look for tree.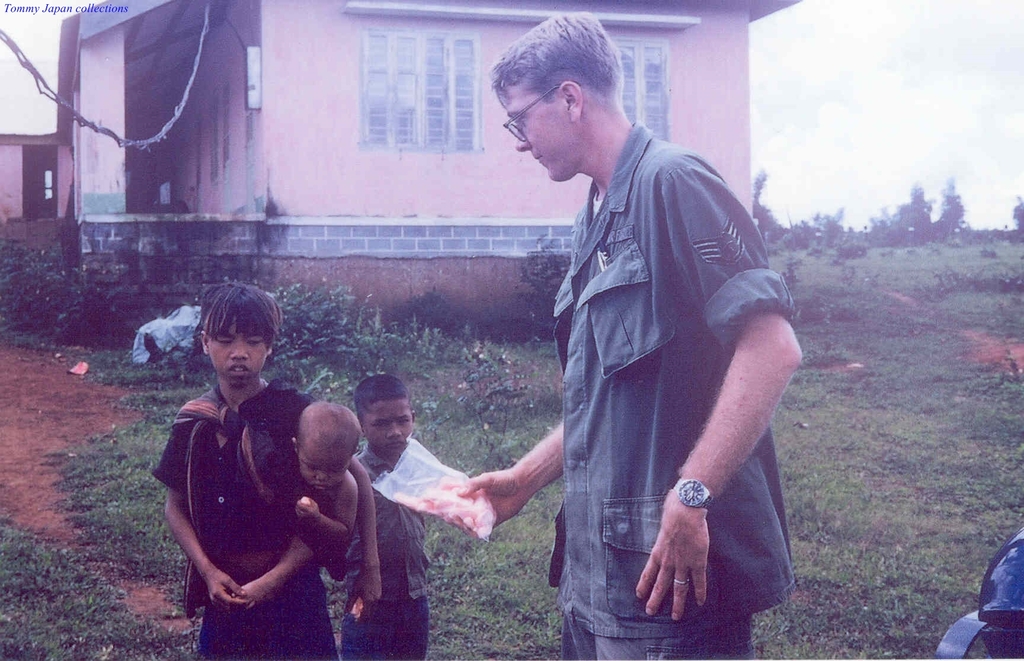
Found: 794:210:846:241.
